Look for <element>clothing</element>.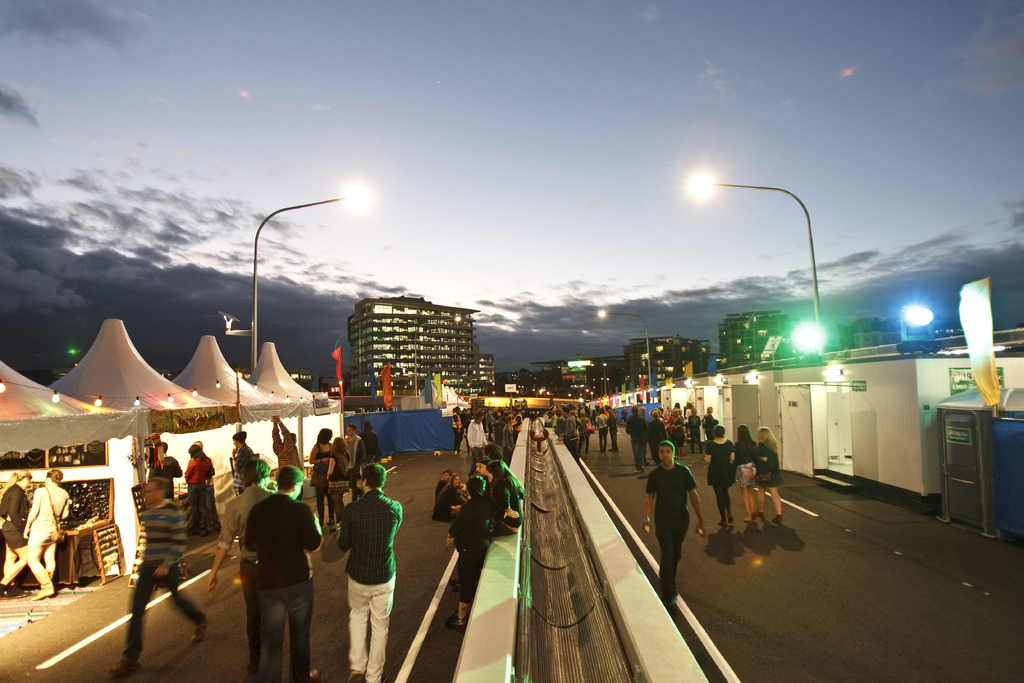
Found: [x1=687, y1=418, x2=701, y2=440].
